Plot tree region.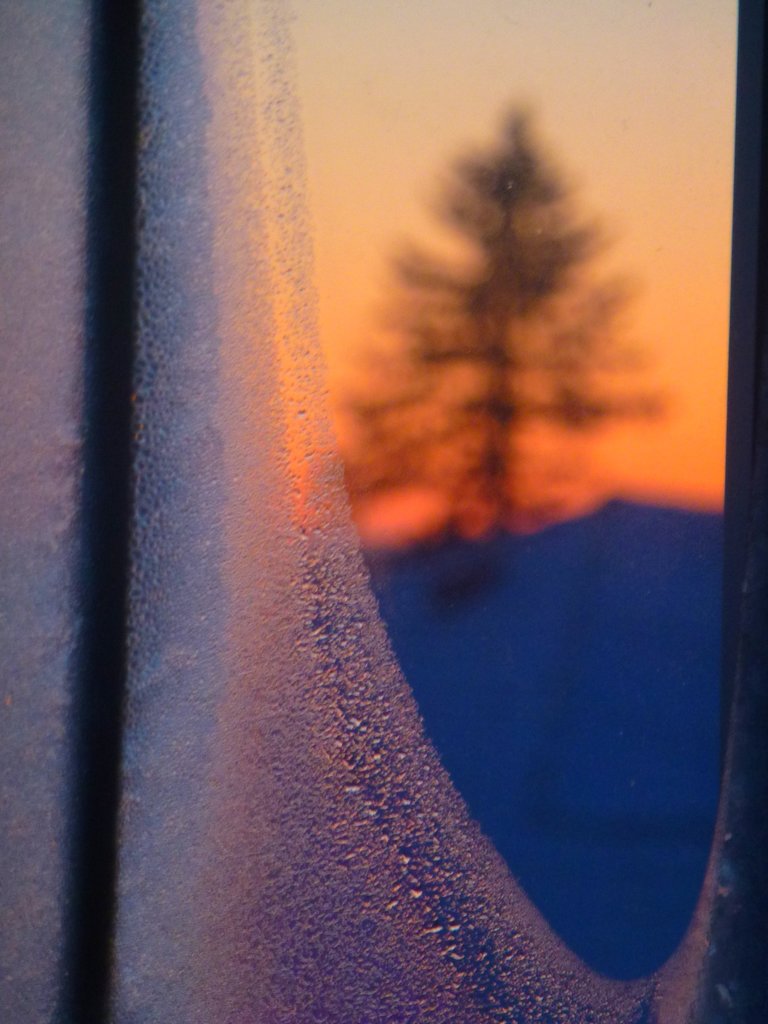
Plotted at box=[374, 95, 672, 554].
